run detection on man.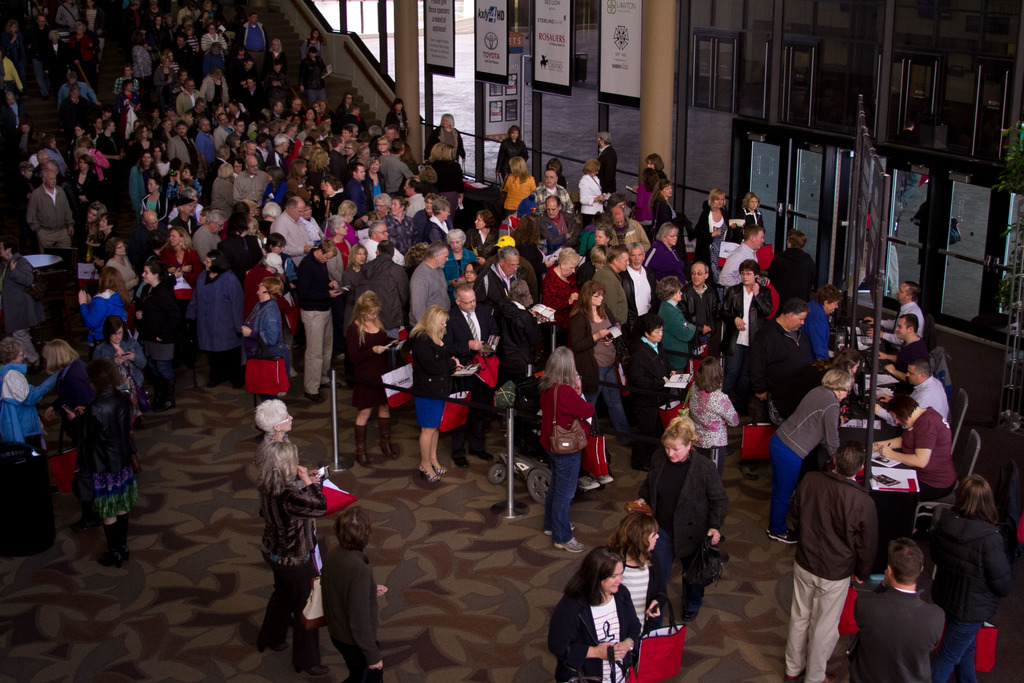
Result: <region>111, 62, 141, 93</region>.
